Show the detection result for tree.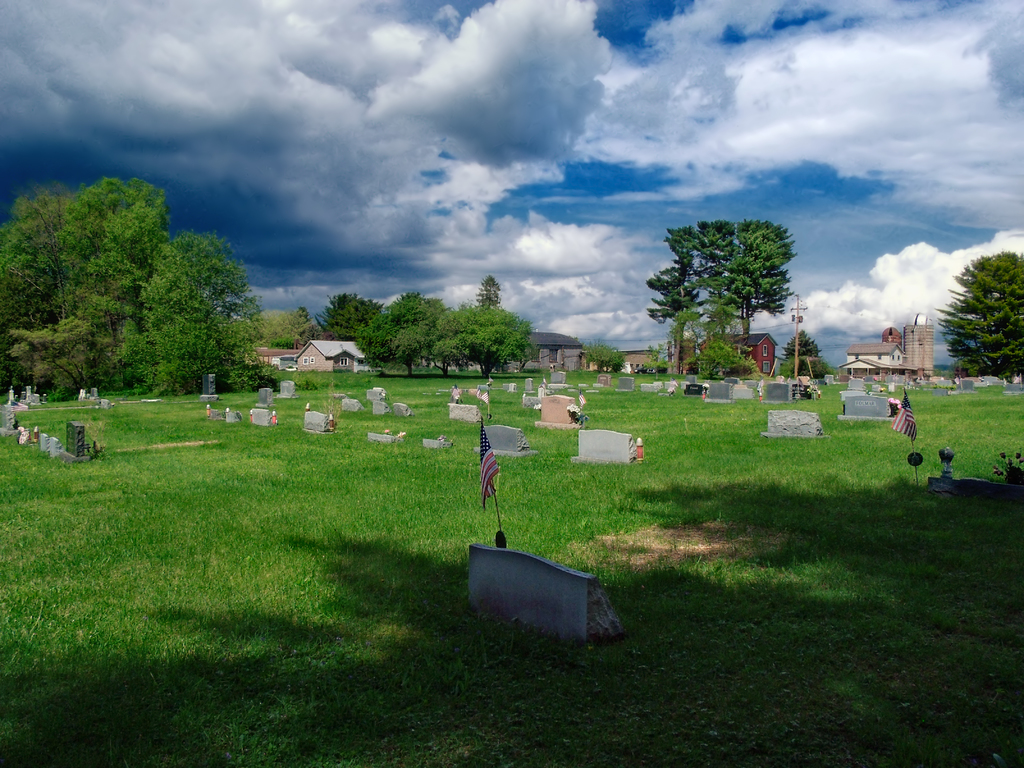
648 198 815 385.
